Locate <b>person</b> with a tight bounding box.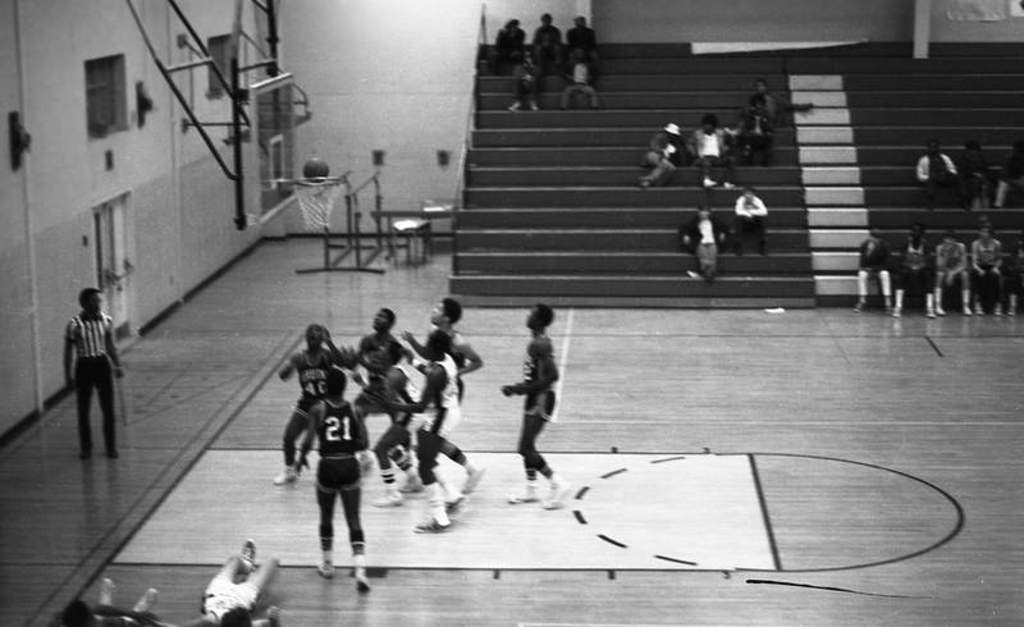
bbox(68, 287, 124, 456).
